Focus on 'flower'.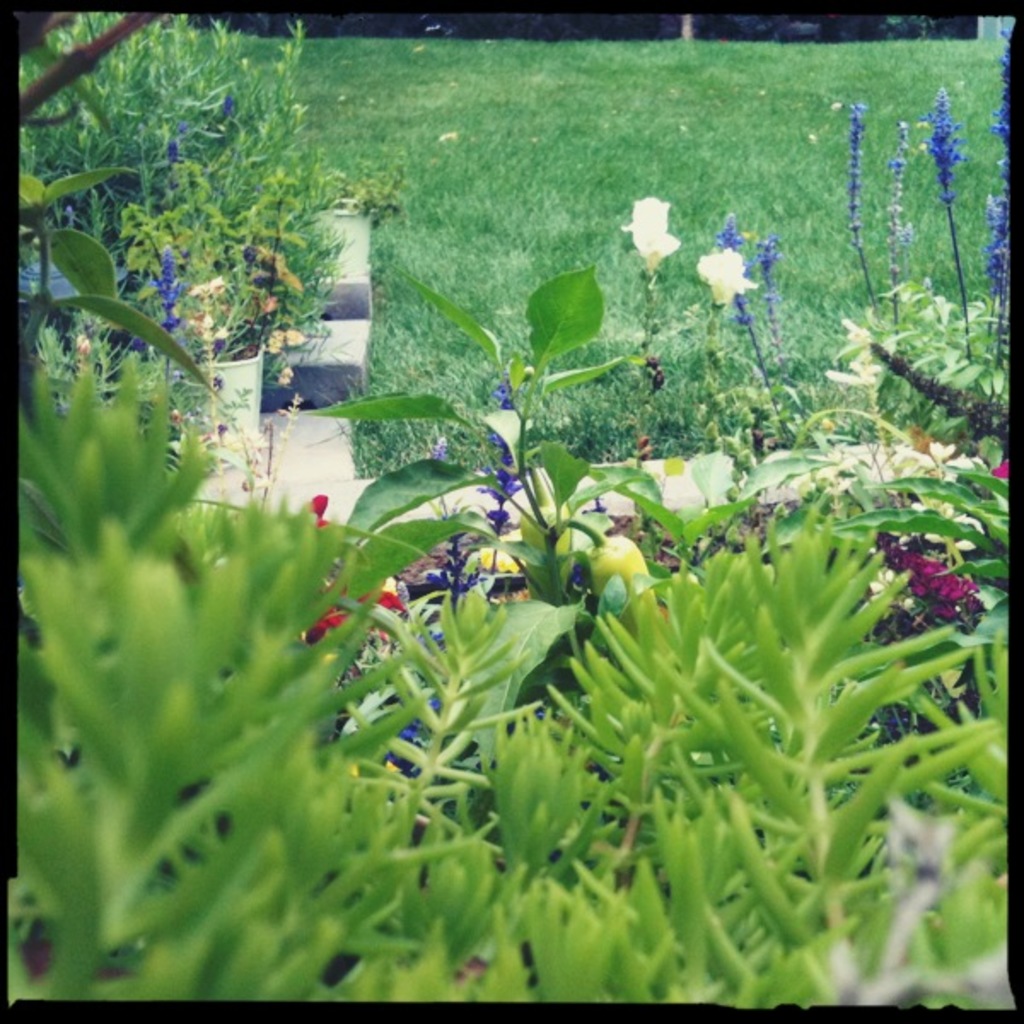
Focused at detection(312, 497, 326, 524).
